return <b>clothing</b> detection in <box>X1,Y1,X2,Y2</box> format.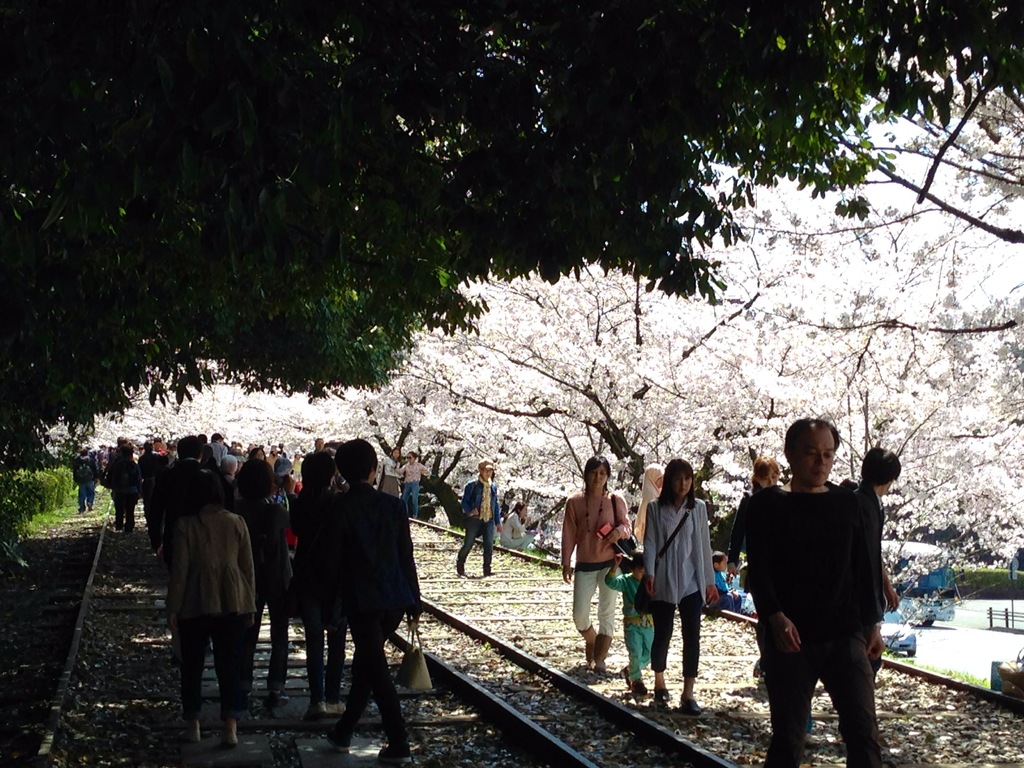
<box>67,451,100,514</box>.
